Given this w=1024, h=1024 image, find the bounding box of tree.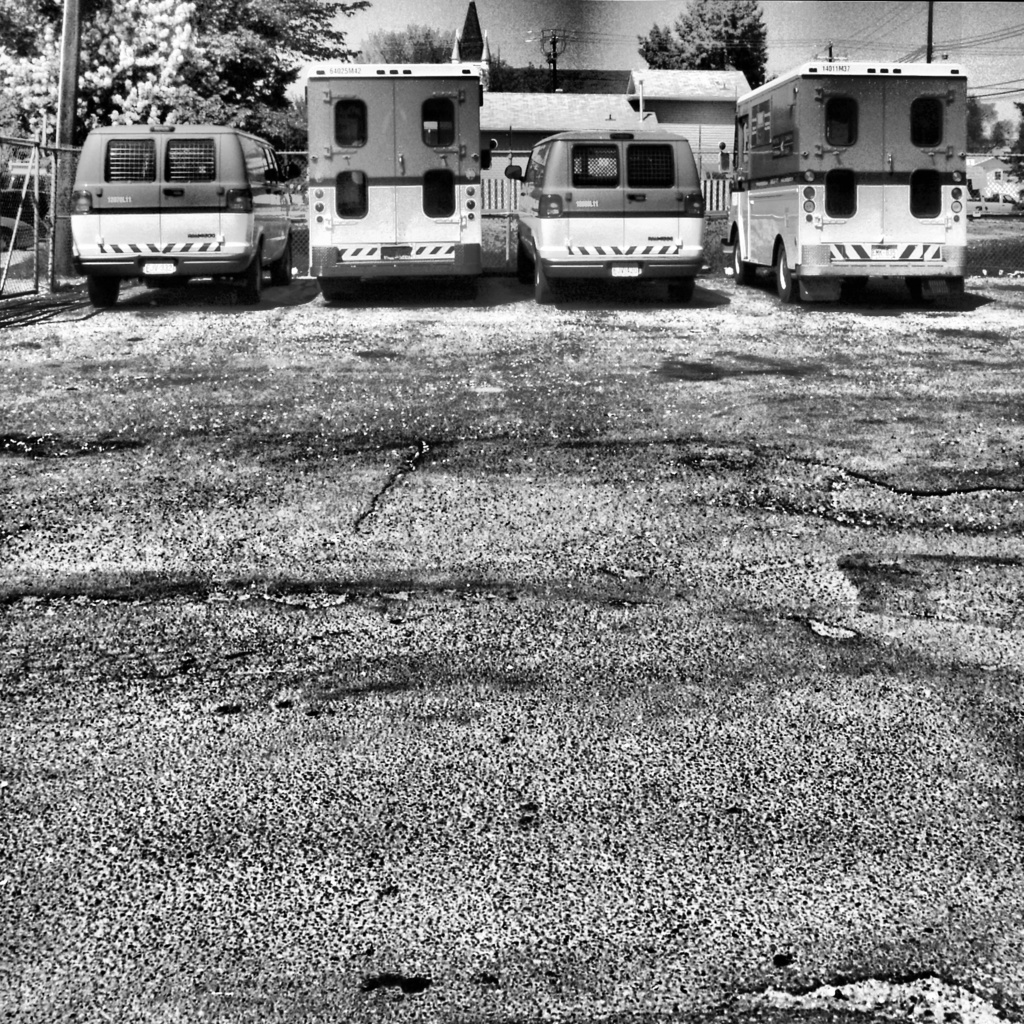
<box>0,0,368,179</box>.
